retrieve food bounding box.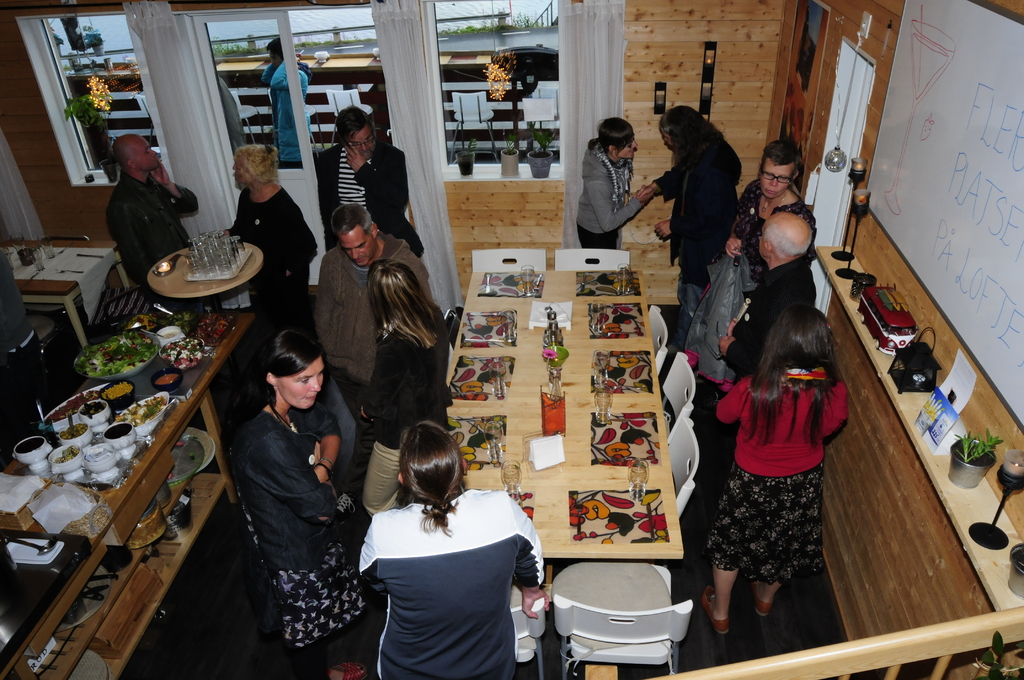
Bounding box: x1=117 y1=390 x2=168 y2=426.
